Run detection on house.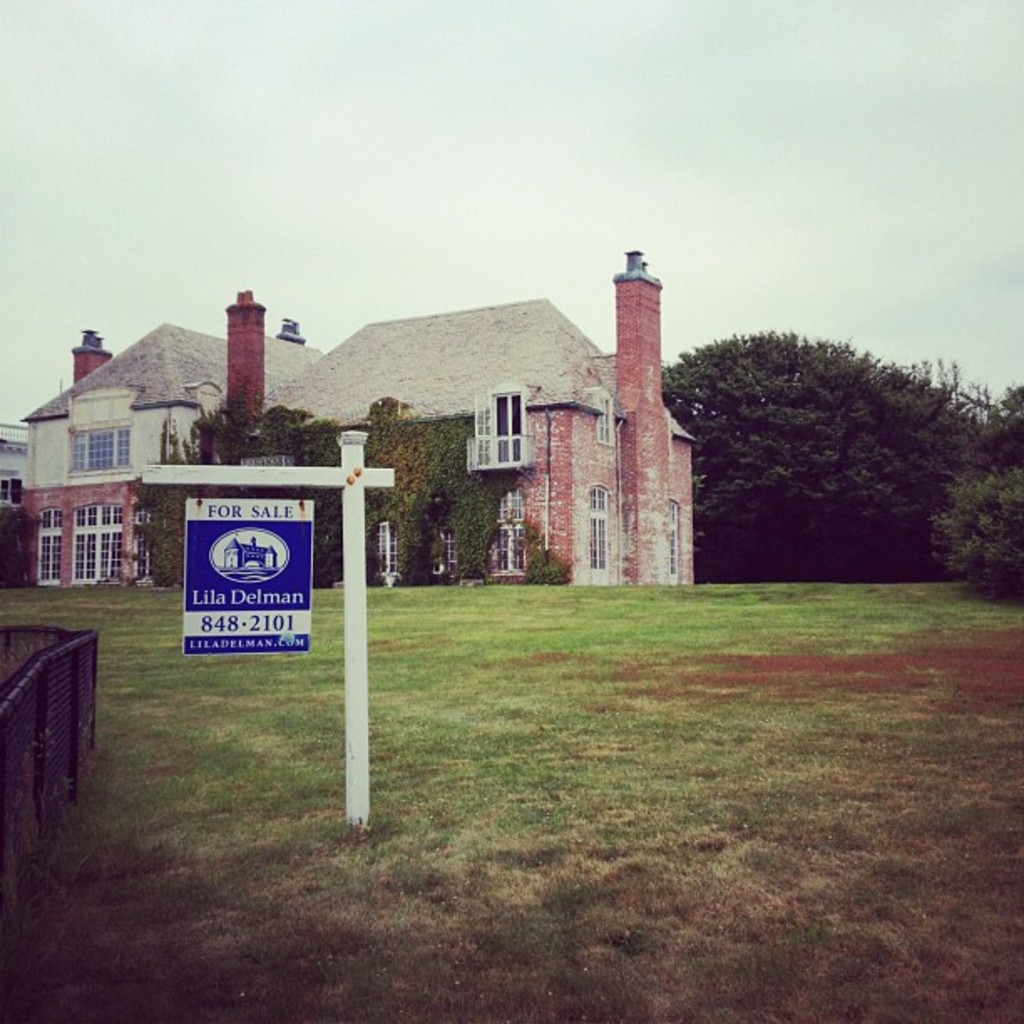
Result: 0, 417, 35, 507.
